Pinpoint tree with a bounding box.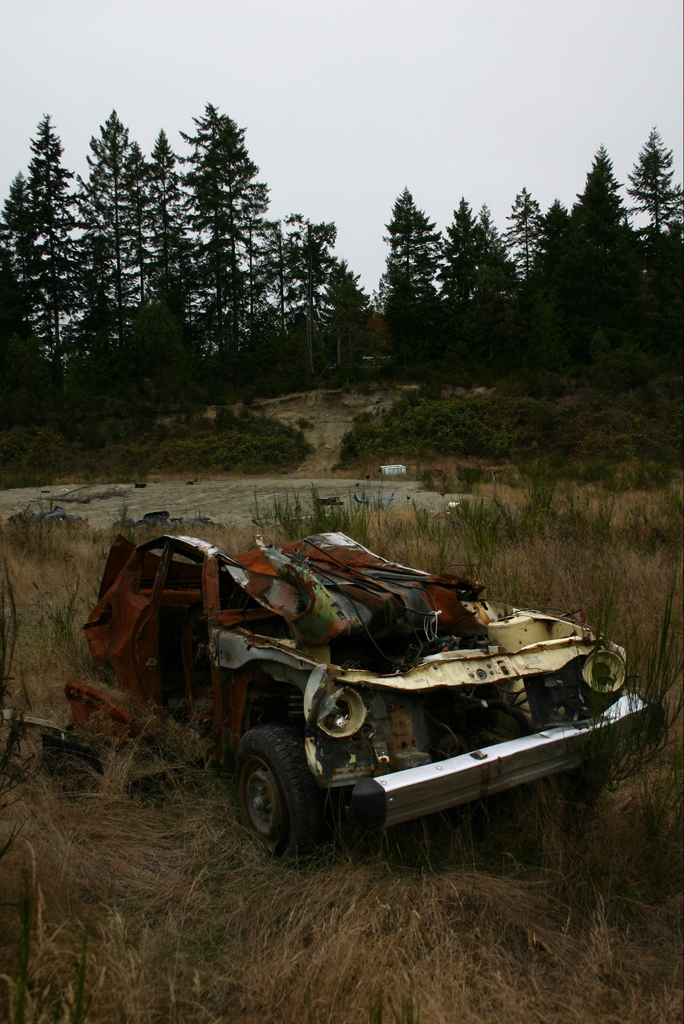
bbox=(60, 82, 149, 405).
